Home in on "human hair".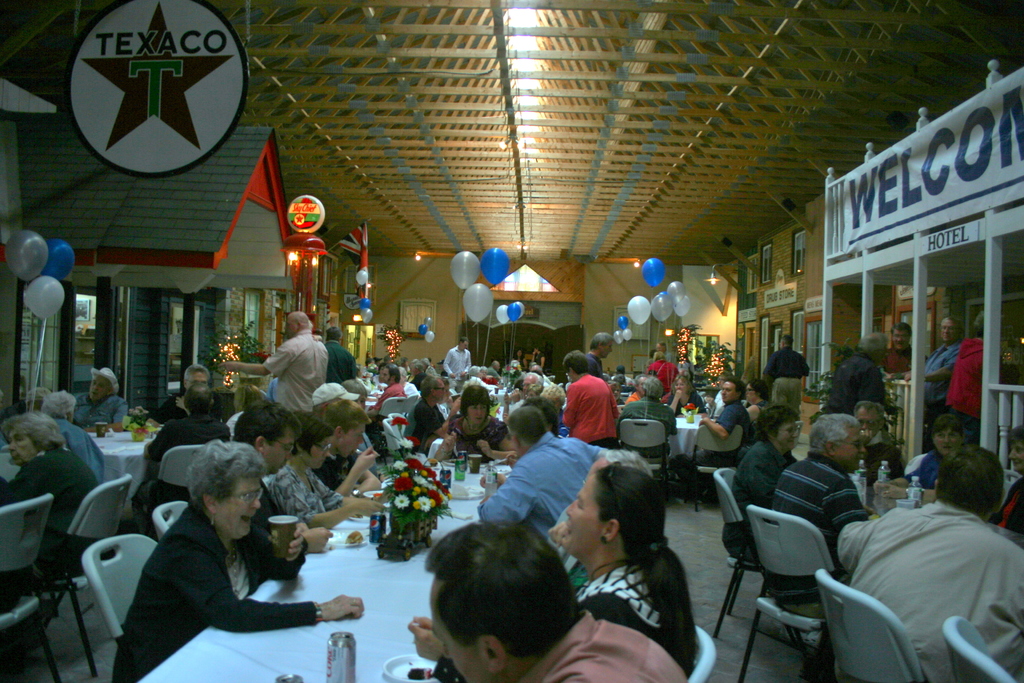
Homed in at (4, 413, 66, 458).
